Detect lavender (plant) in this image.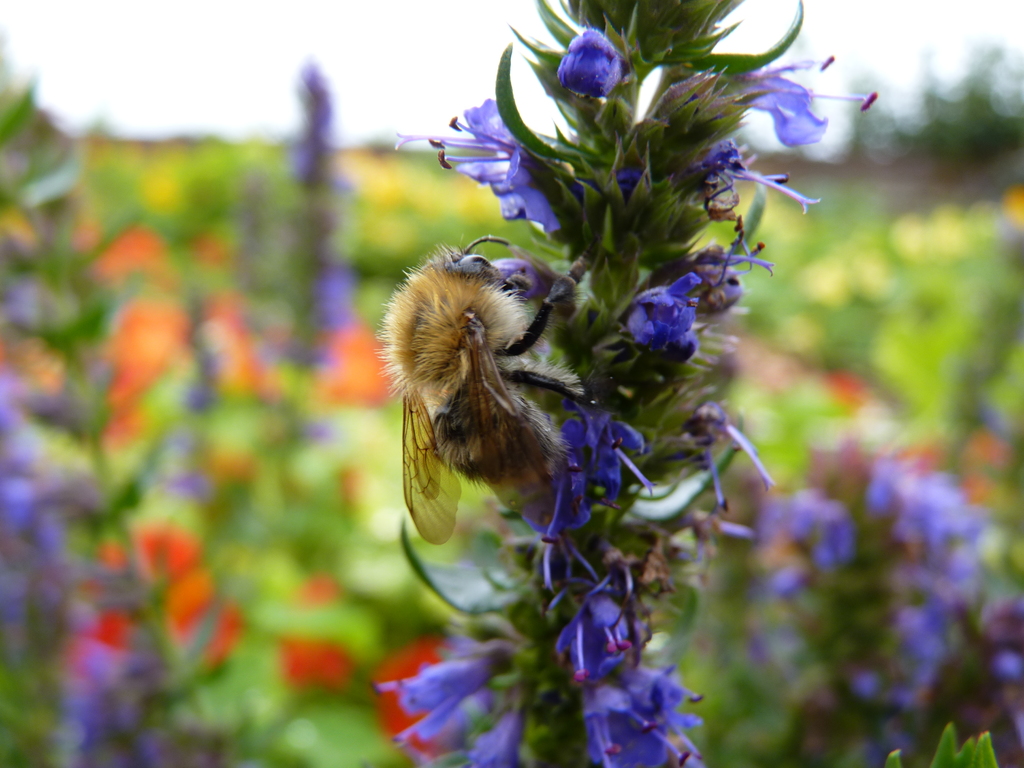
Detection: {"x1": 736, "y1": 454, "x2": 996, "y2": 739}.
